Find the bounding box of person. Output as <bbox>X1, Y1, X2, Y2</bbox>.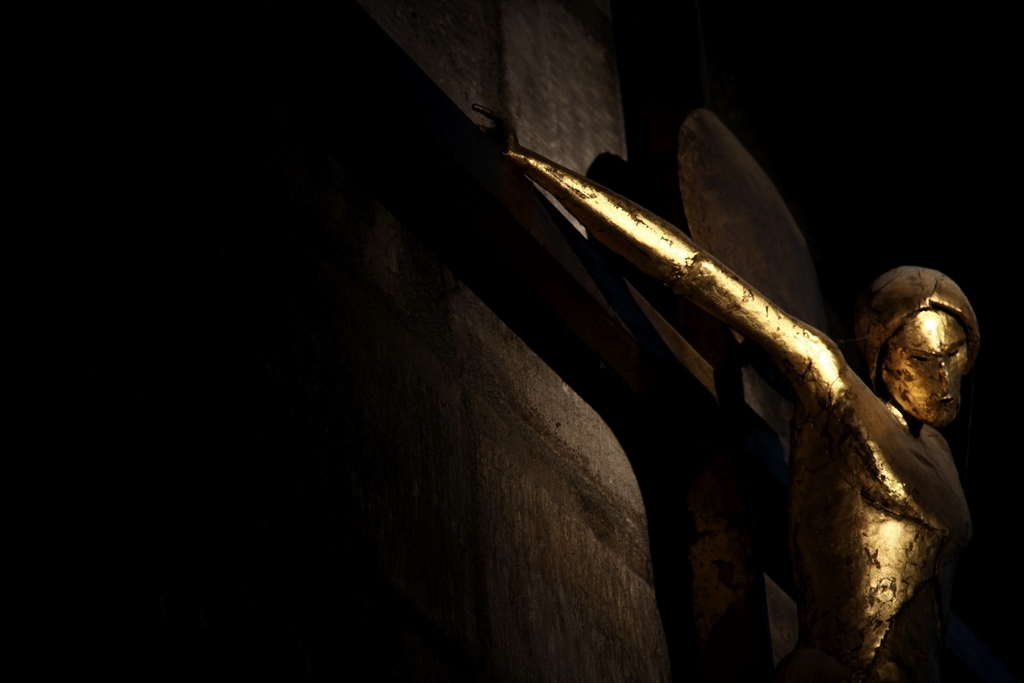
<bbox>470, 99, 977, 682</bbox>.
